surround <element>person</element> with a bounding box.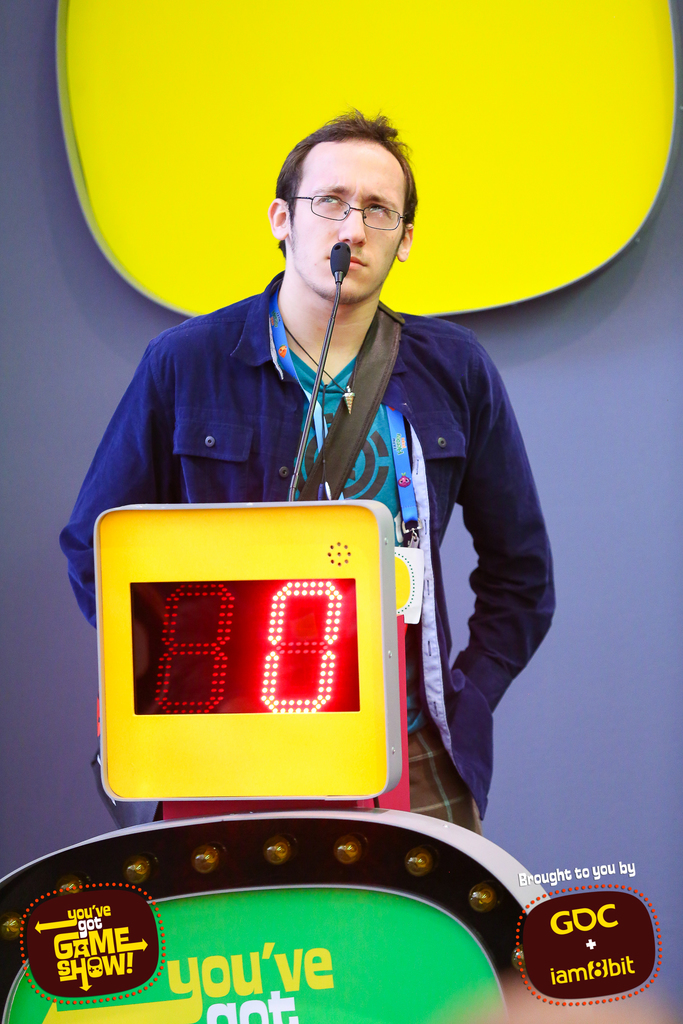
rect(81, 149, 574, 900).
